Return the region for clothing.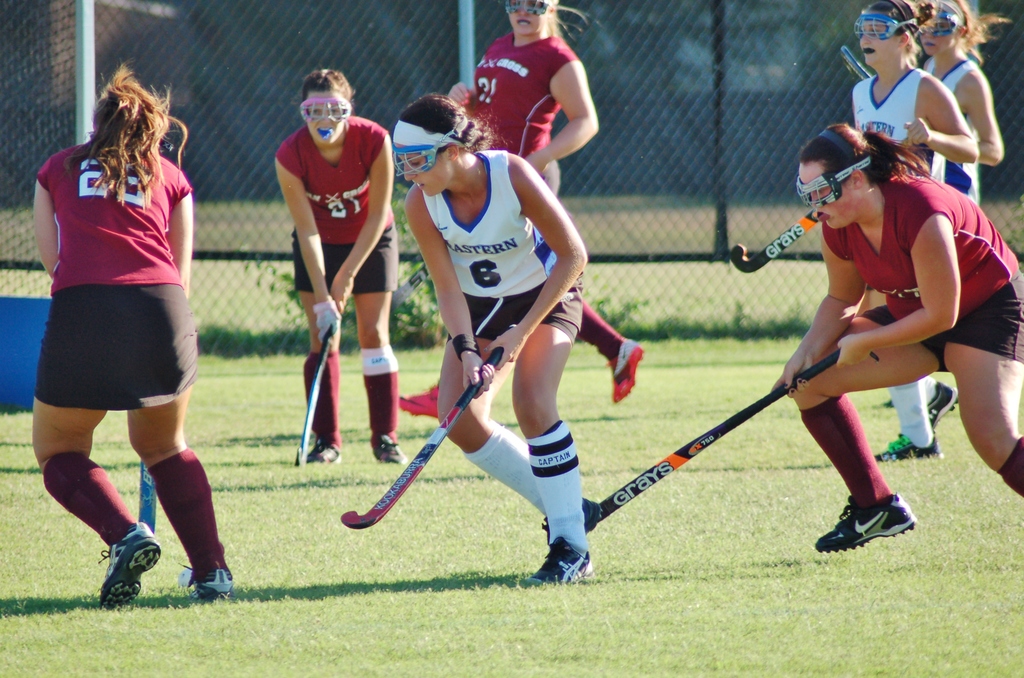
select_region(276, 120, 398, 301).
